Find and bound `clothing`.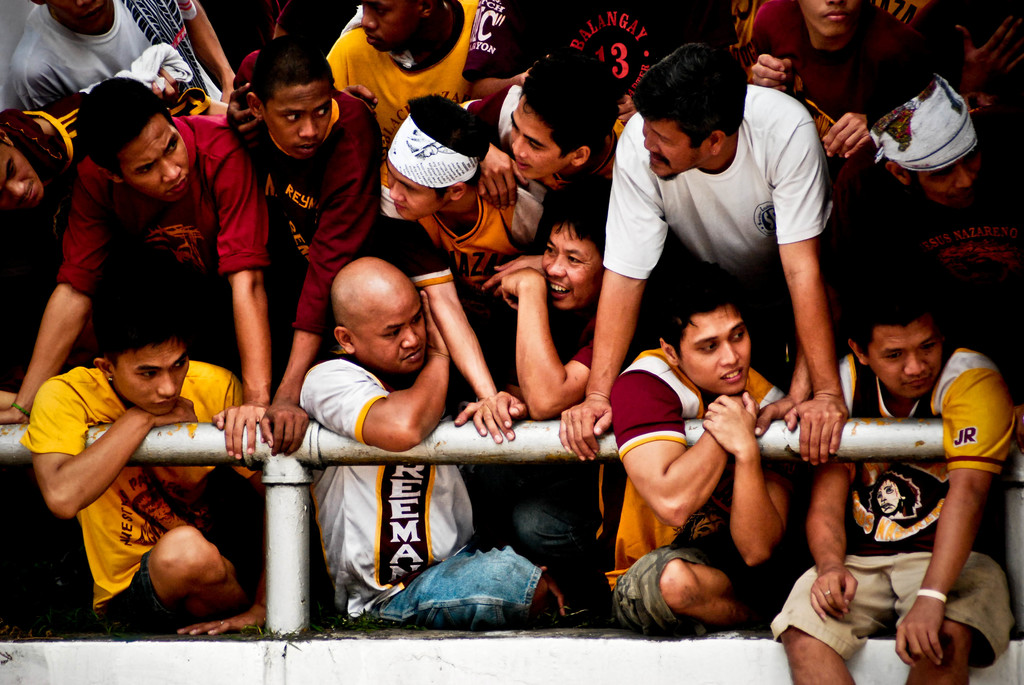
Bound: bbox=[840, 69, 1023, 389].
